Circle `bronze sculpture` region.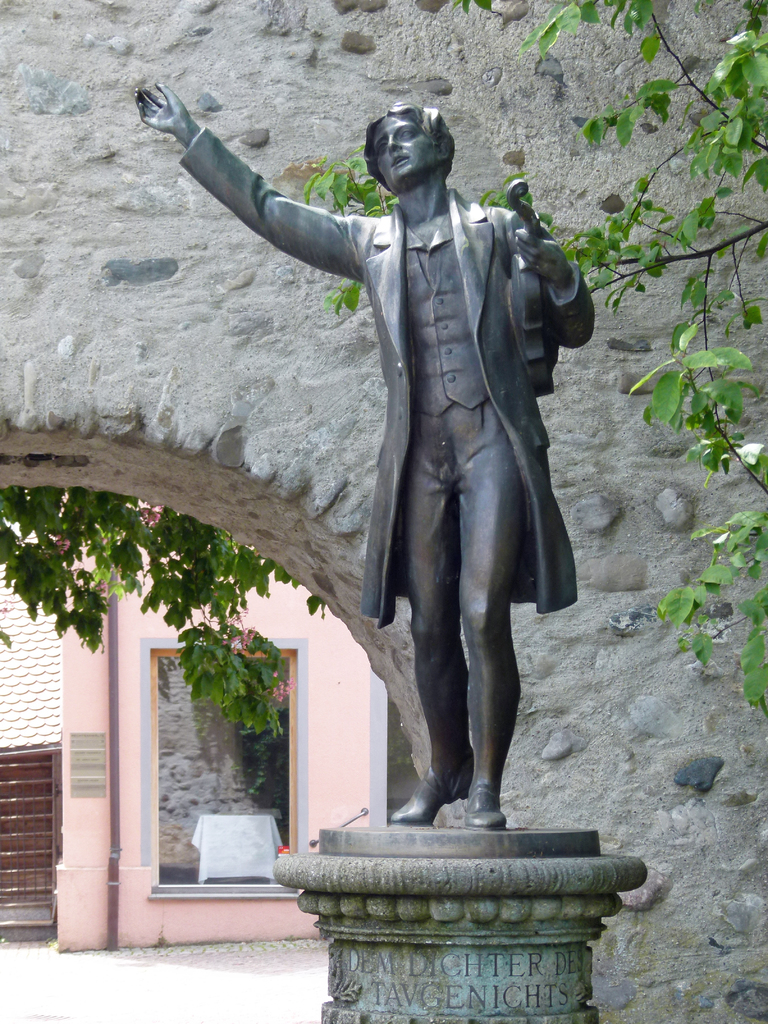
Region: left=128, top=79, right=596, bottom=828.
